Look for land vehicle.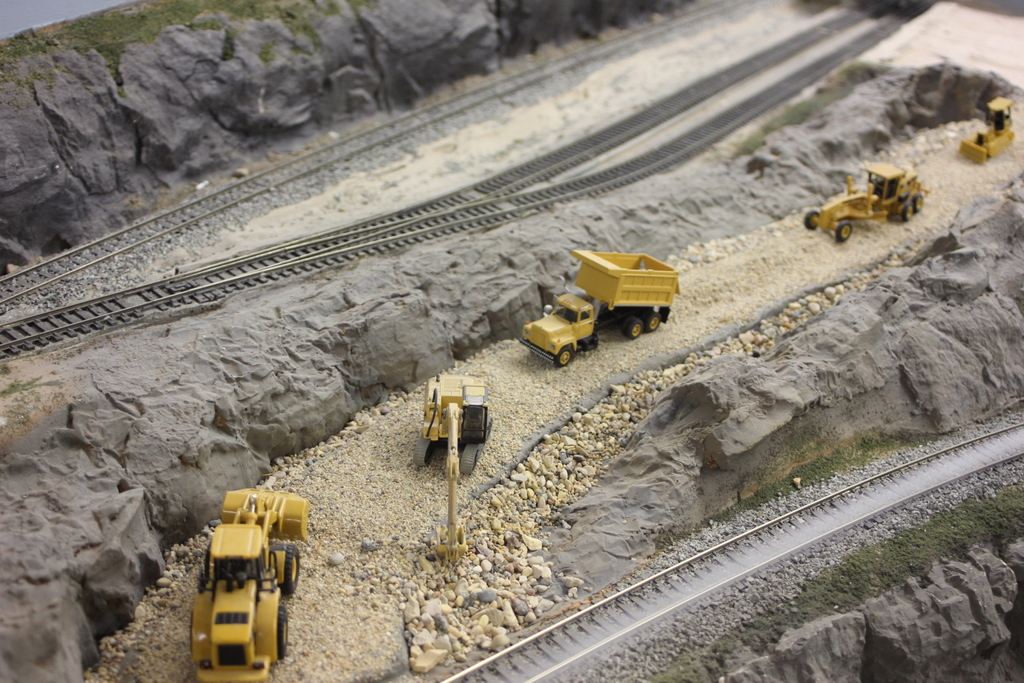
Found: Rect(188, 485, 312, 682).
